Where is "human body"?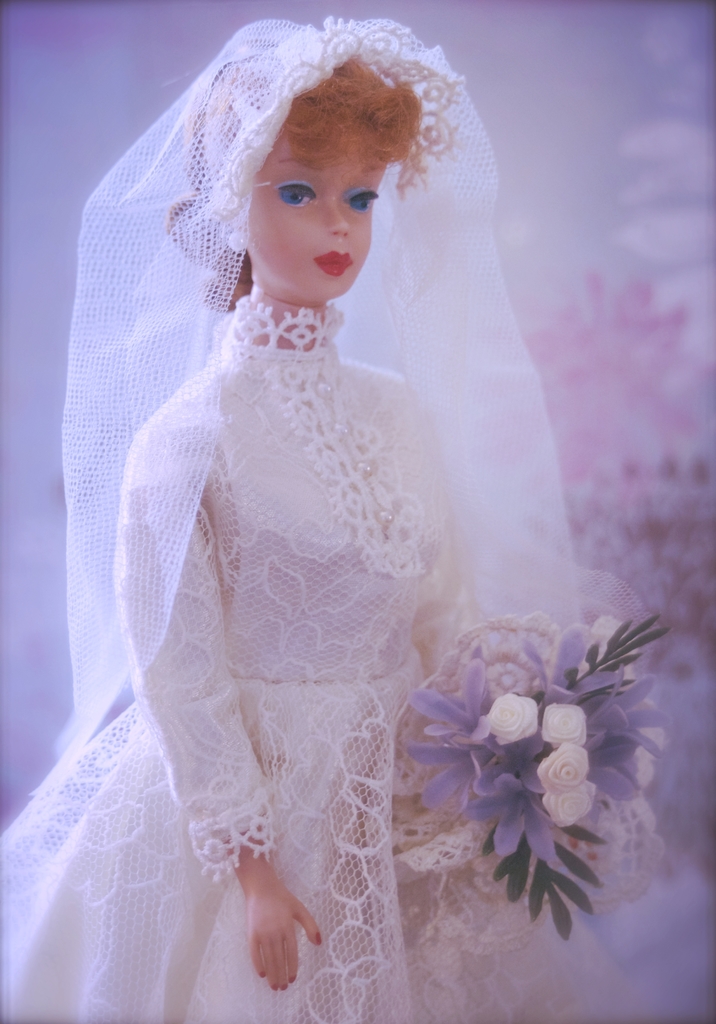
(83, 19, 473, 1012).
